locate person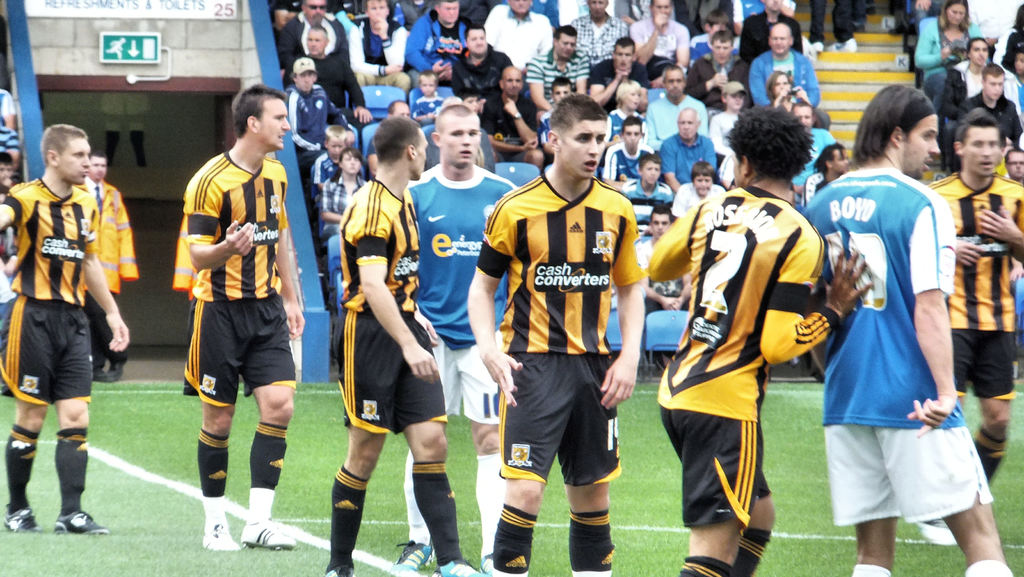
bbox=[637, 205, 692, 371]
